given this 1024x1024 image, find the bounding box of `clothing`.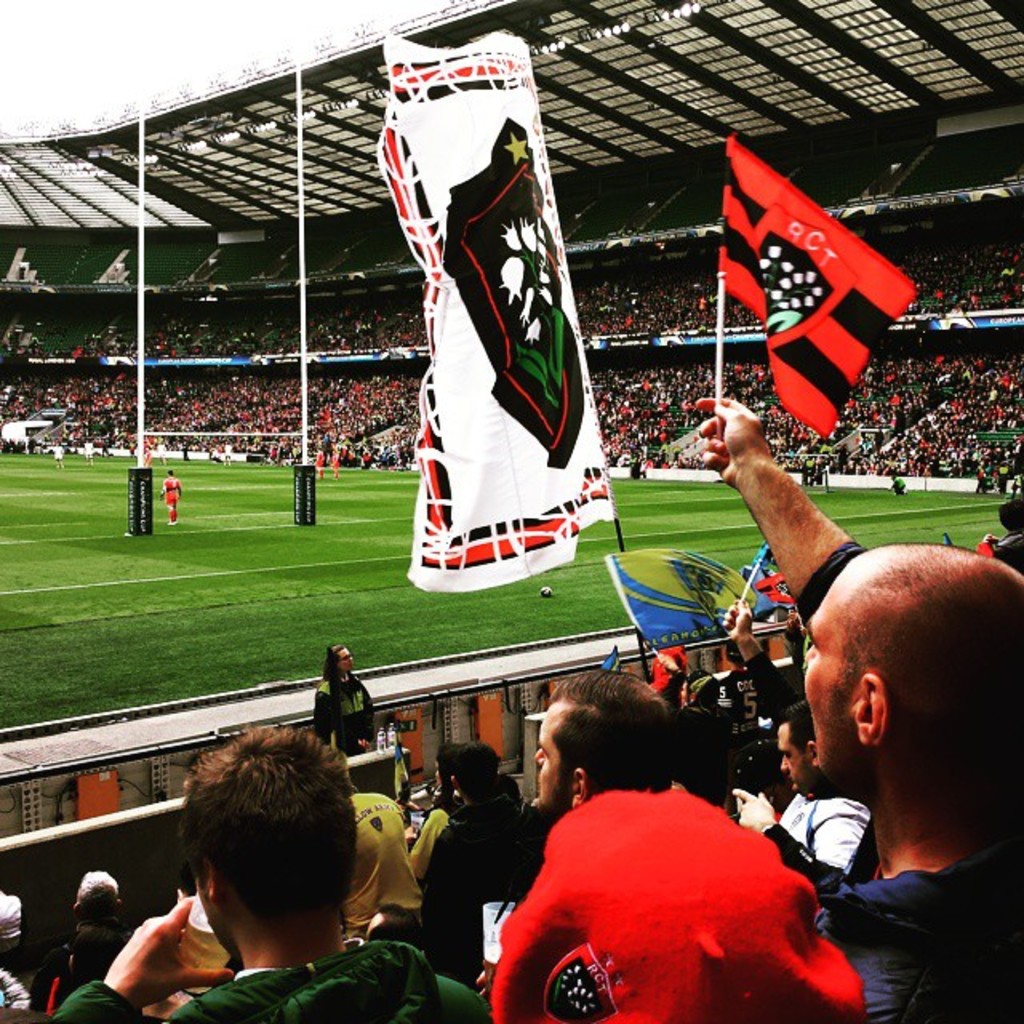
[442, 786, 523, 944].
